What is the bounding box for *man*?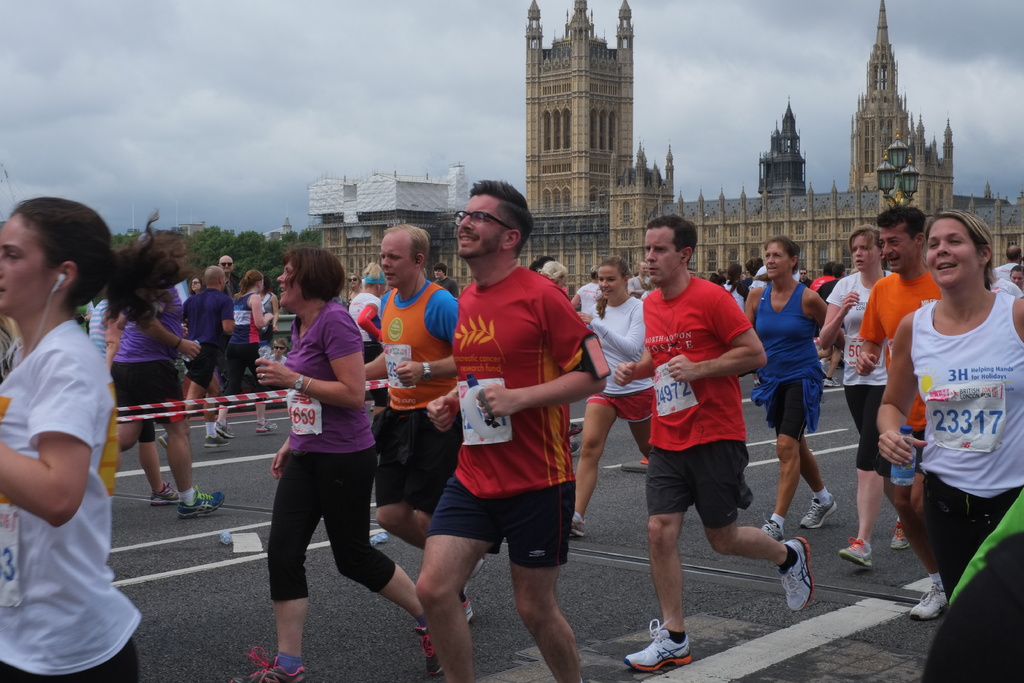
(left=856, top=206, right=950, bottom=620).
